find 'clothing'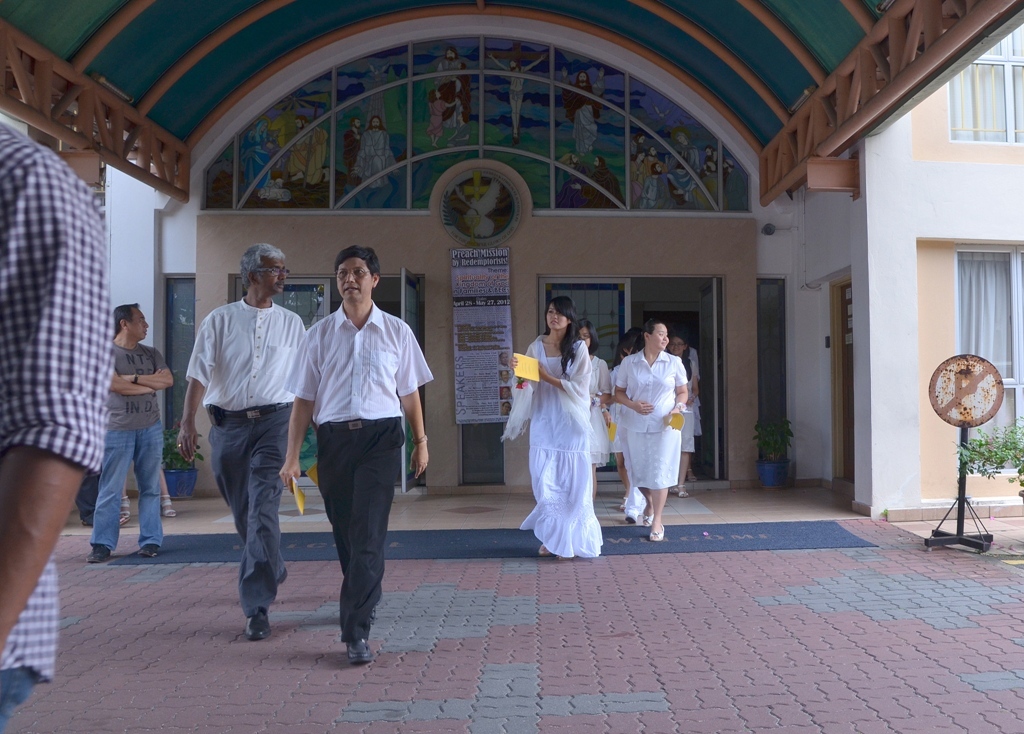
bbox=[496, 361, 510, 371]
